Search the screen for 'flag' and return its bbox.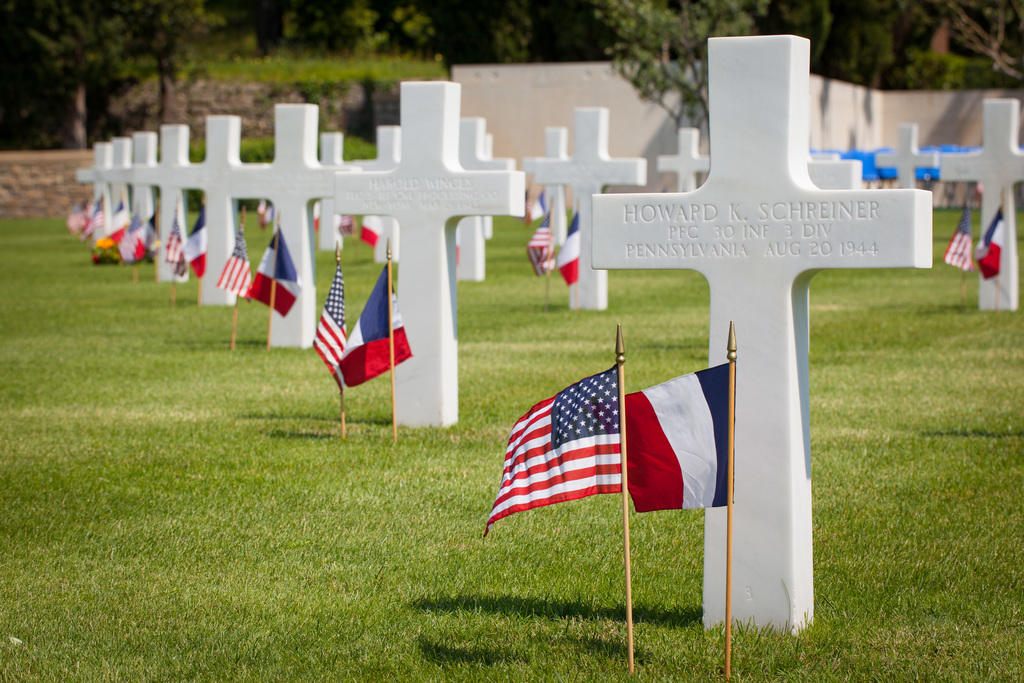
Found: BBox(260, 209, 272, 219).
